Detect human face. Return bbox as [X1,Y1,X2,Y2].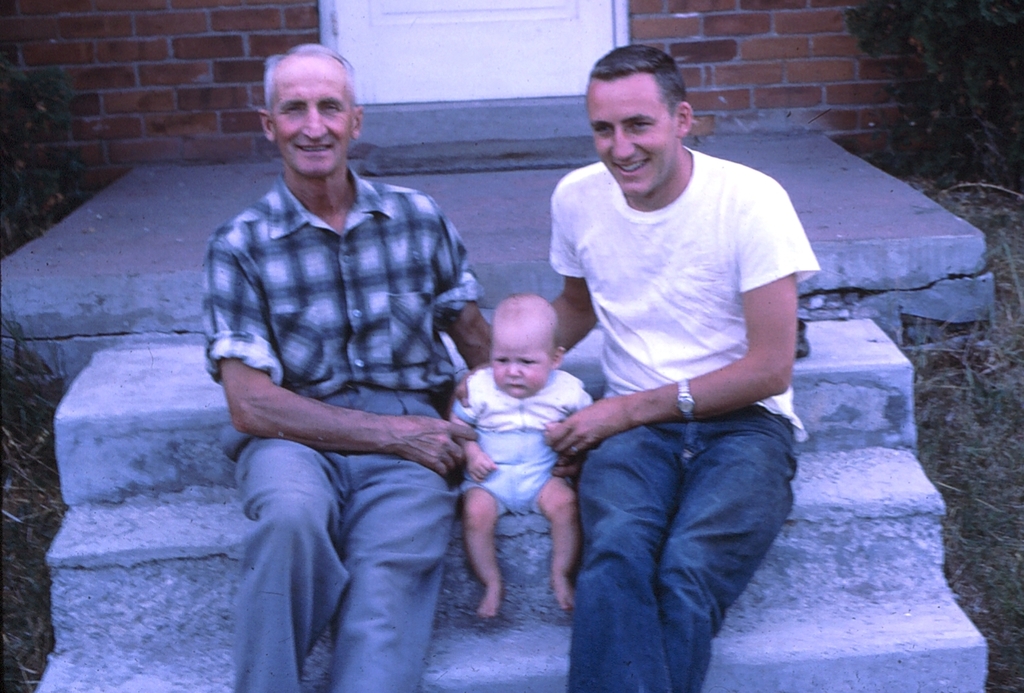
[587,70,681,195].
